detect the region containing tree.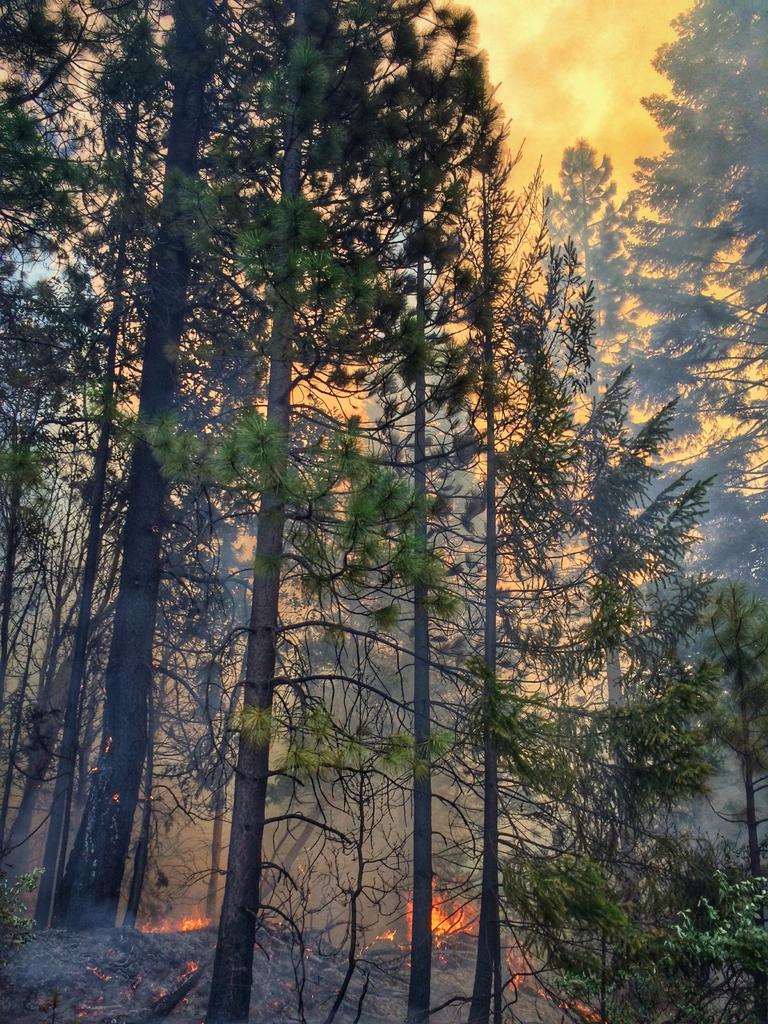
left=427, top=76, right=577, bottom=1023.
